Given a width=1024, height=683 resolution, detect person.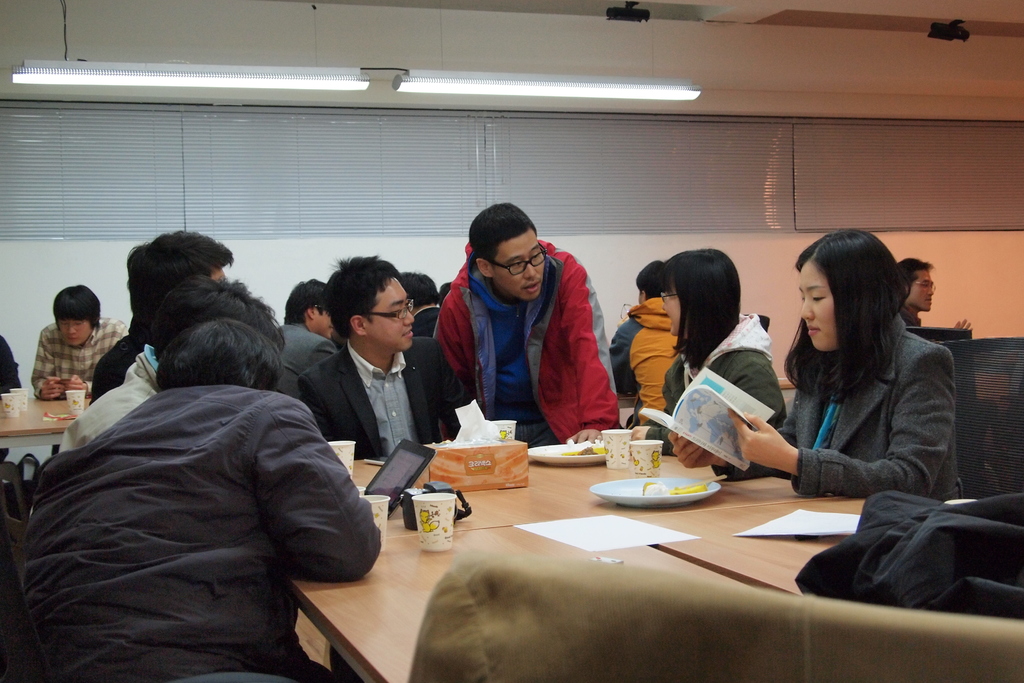
region(14, 317, 388, 682).
